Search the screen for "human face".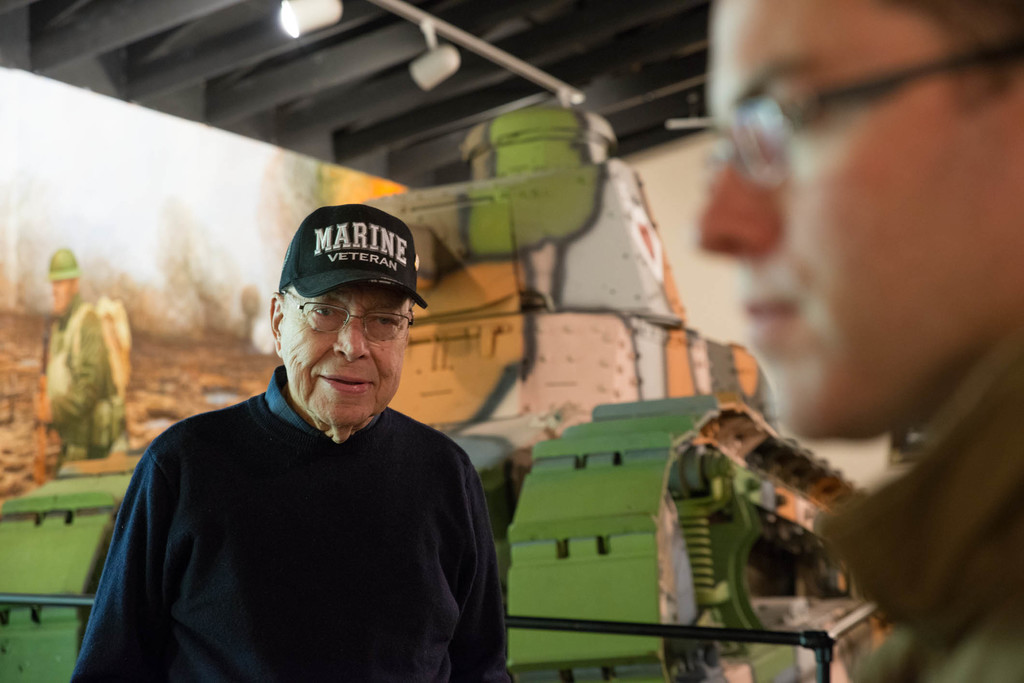
Found at {"left": 688, "top": 0, "right": 1023, "bottom": 452}.
